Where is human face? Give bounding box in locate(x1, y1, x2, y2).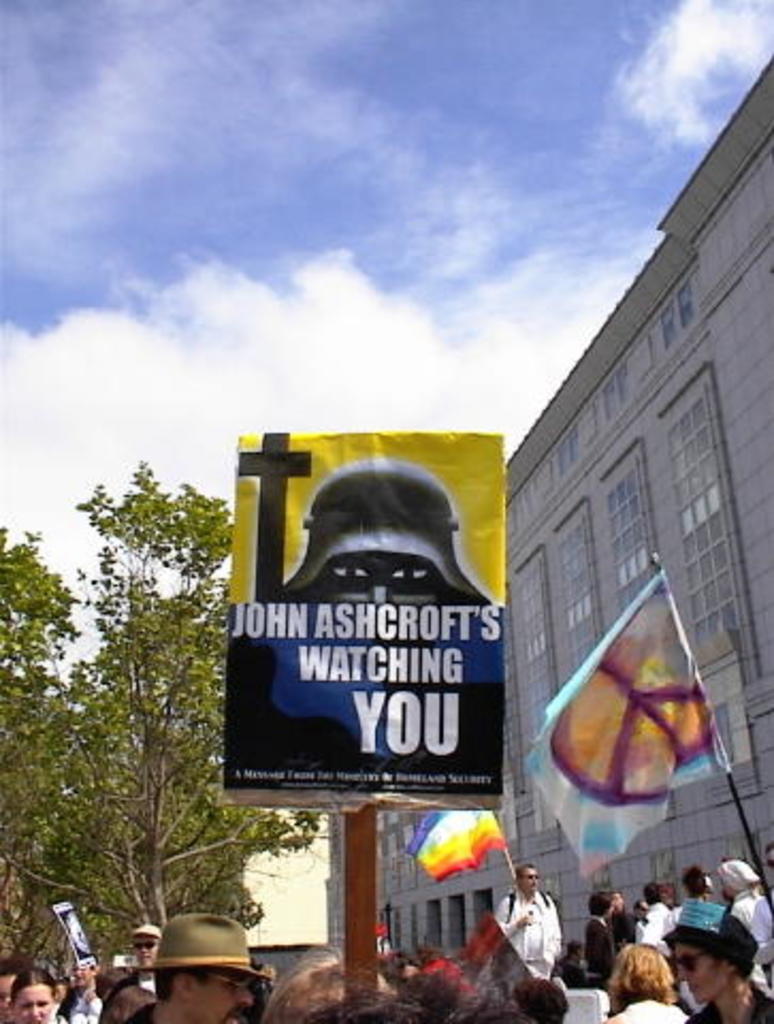
locate(0, 969, 19, 1018).
